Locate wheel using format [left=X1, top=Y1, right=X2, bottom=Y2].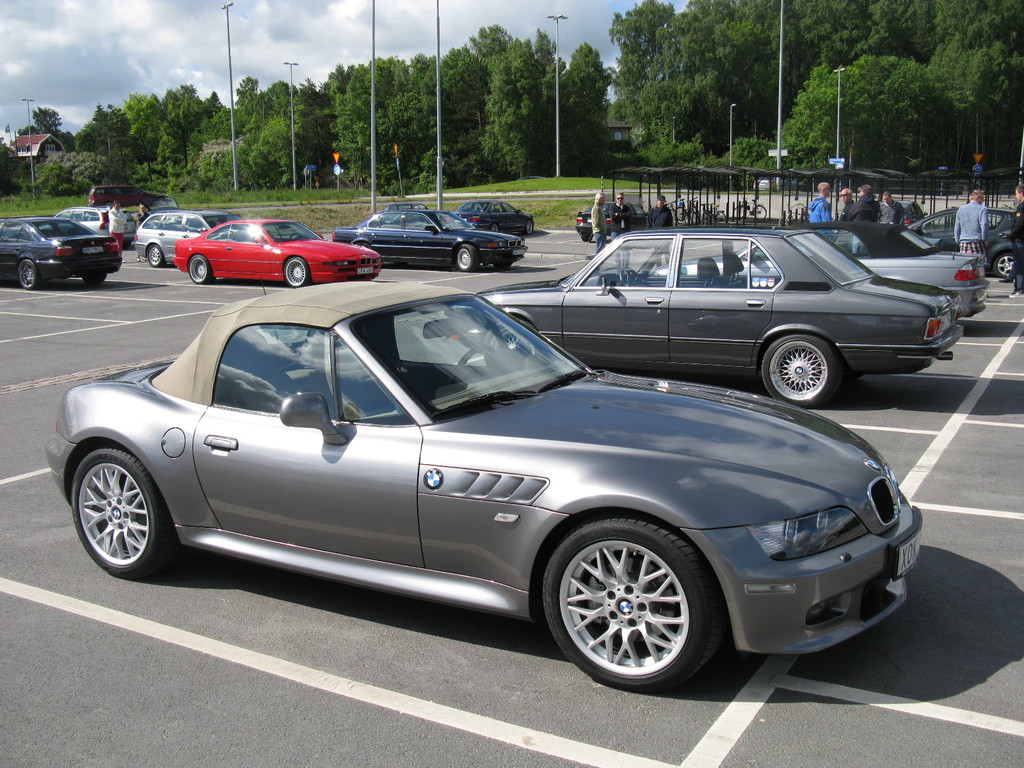
[left=68, top=447, right=169, bottom=580].
